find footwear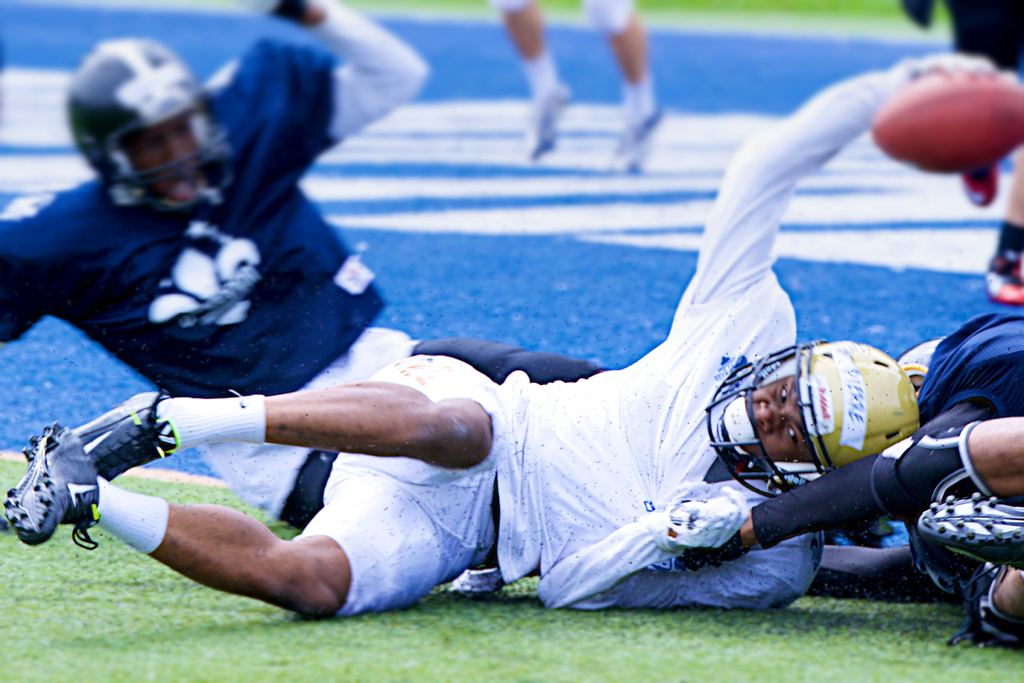
BBox(72, 389, 181, 504)
